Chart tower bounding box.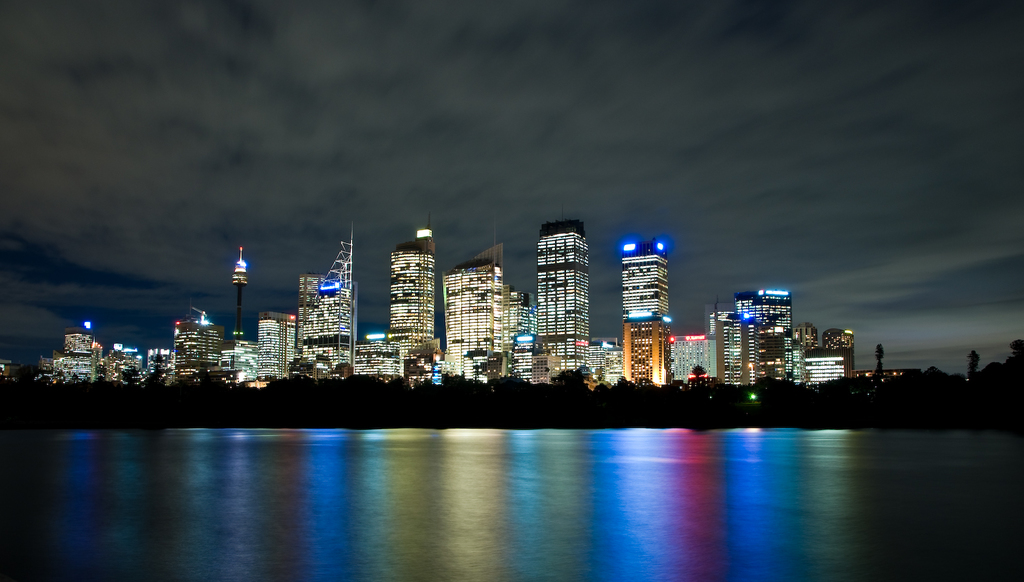
Charted: bbox=[233, 242, 247, 338].
